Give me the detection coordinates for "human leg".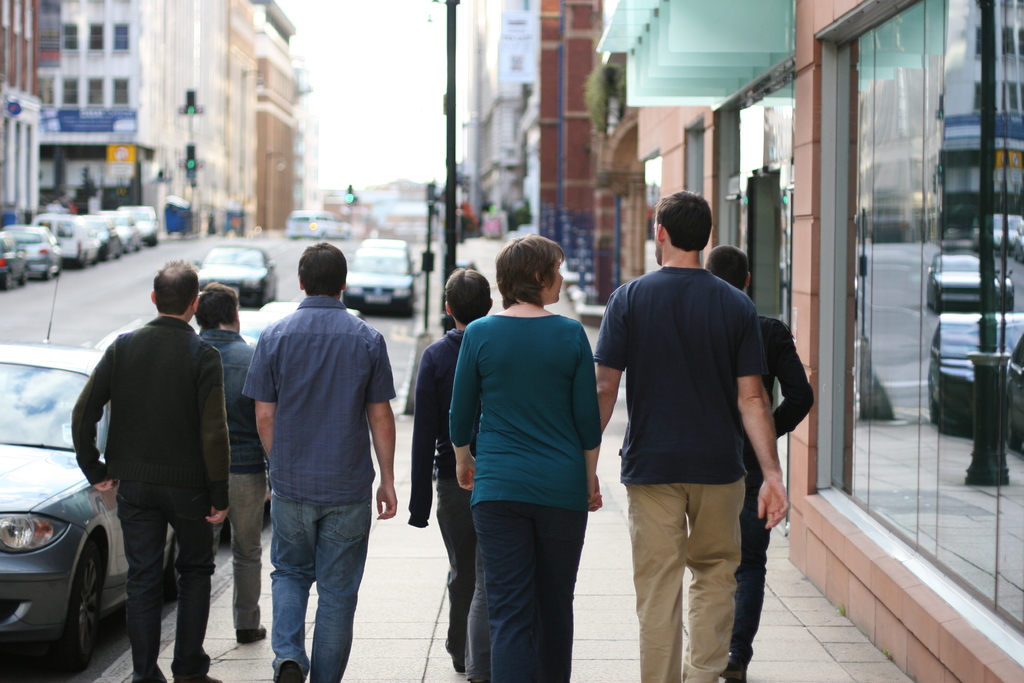
crop(164, 490, 211, 682).
